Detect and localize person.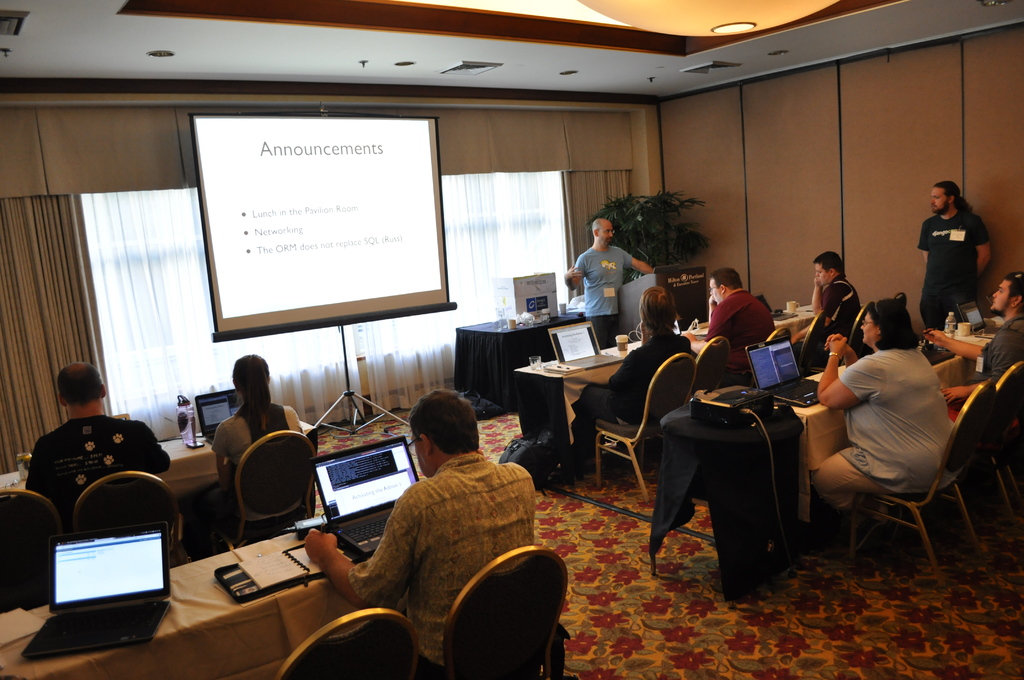
Localized at <bbox>817, 298, 942, 504</bbox>.
